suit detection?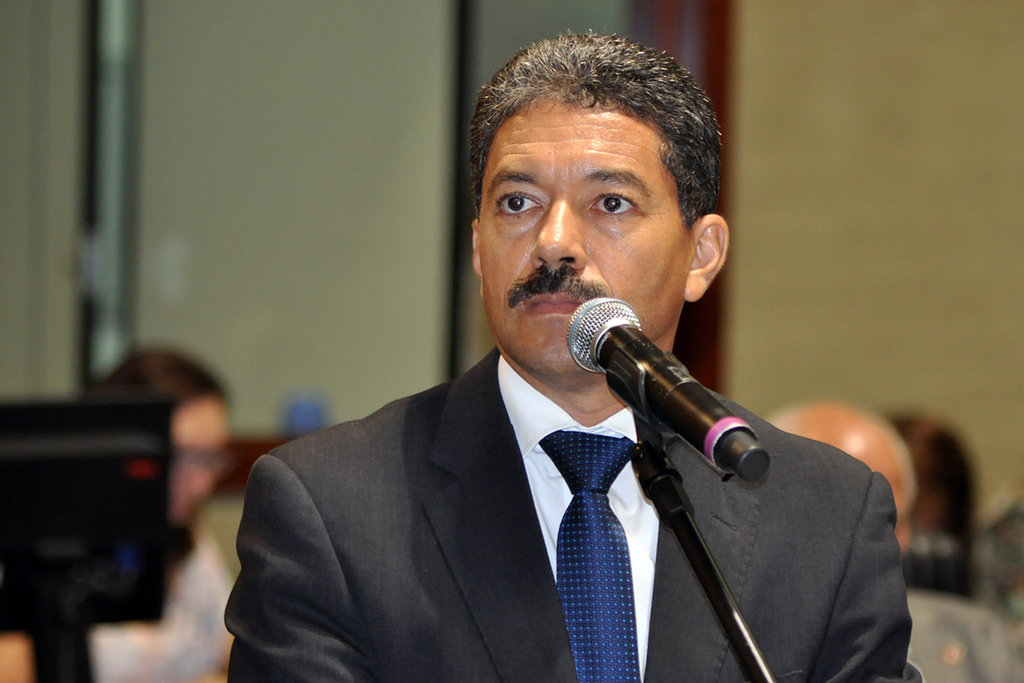
bbox=(225, 350, 911, 682)
